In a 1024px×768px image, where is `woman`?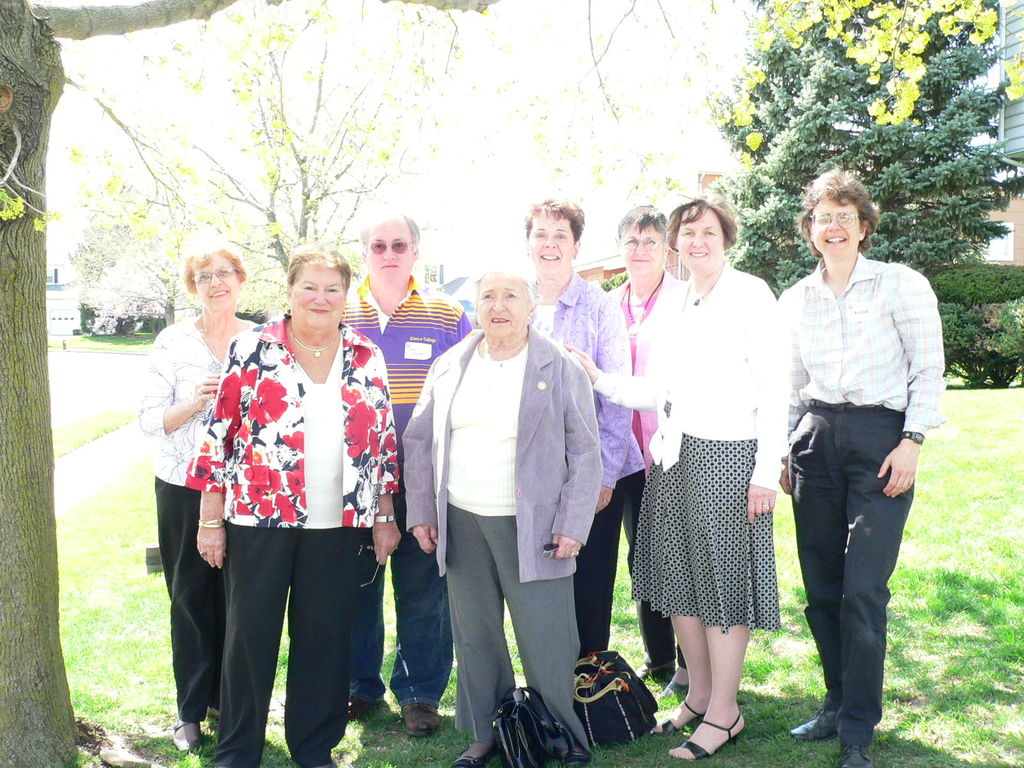
(x1=520, y1=195, x2=641, y2=662).
